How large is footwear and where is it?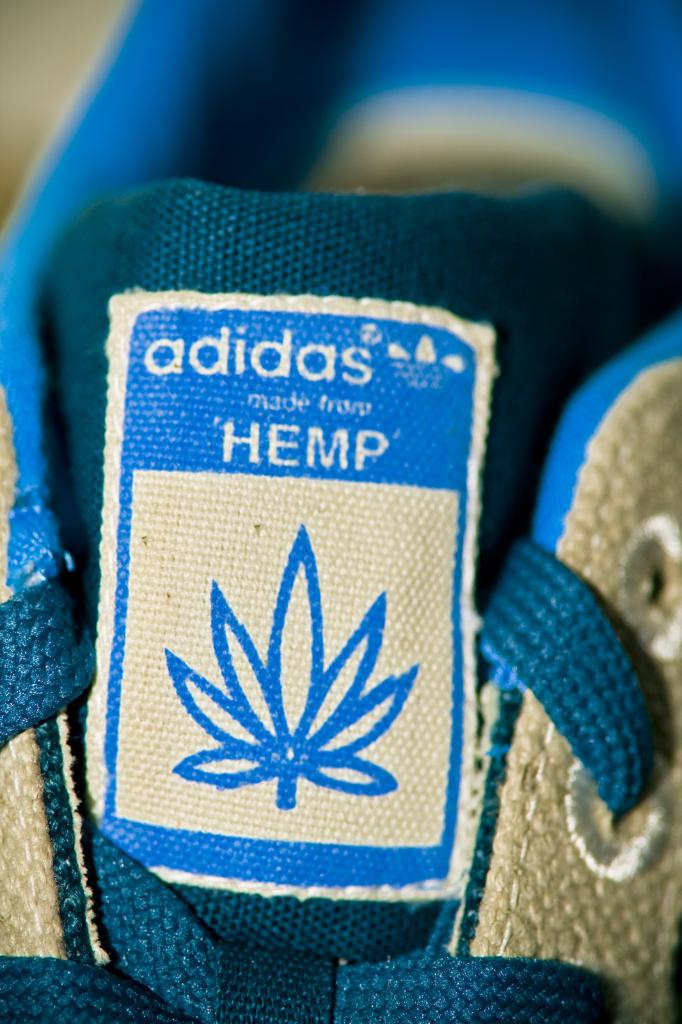
Bounding box: box(0, 0, 681, 1023).
